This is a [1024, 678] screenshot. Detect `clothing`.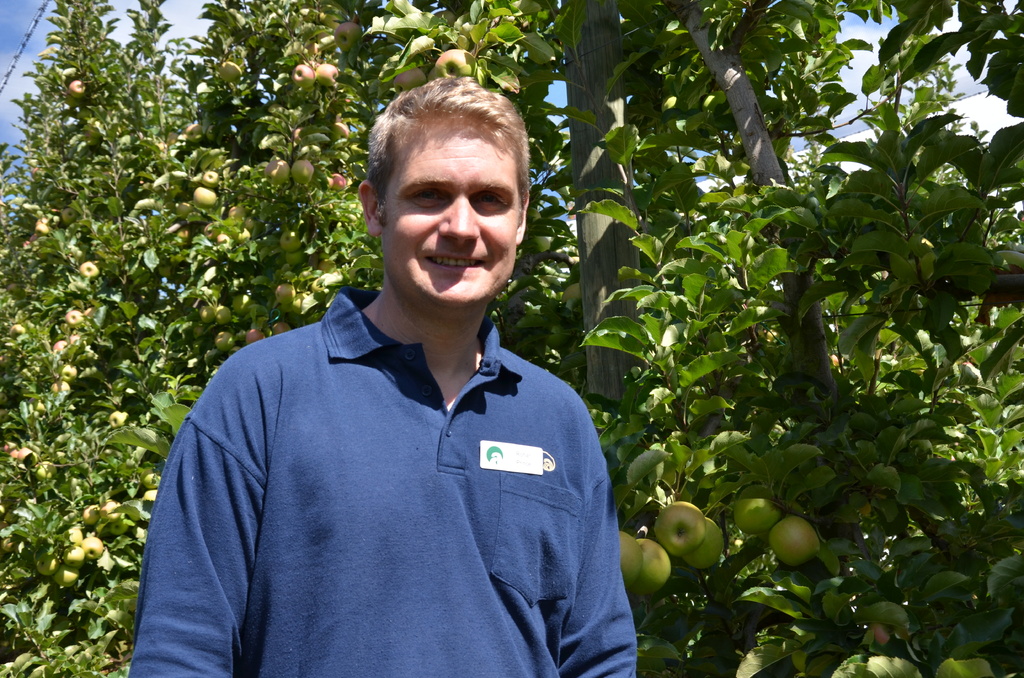
box=[151, 265, 641, 664].
